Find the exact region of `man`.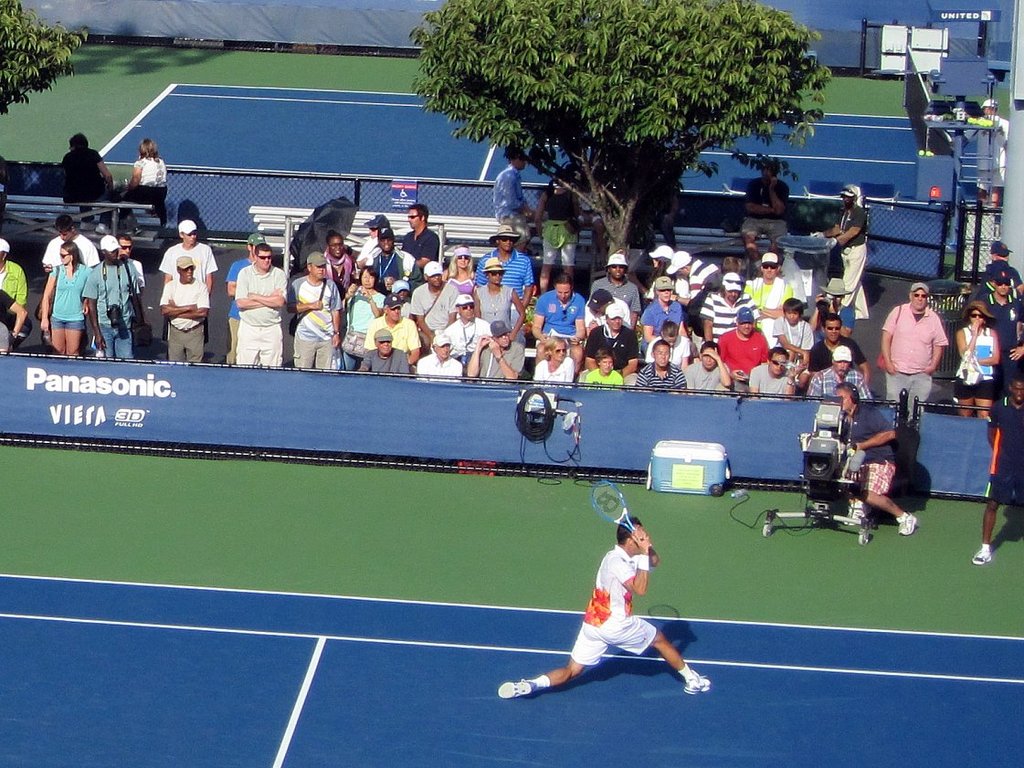
Exact region: region(366, 224, 414, 283).
